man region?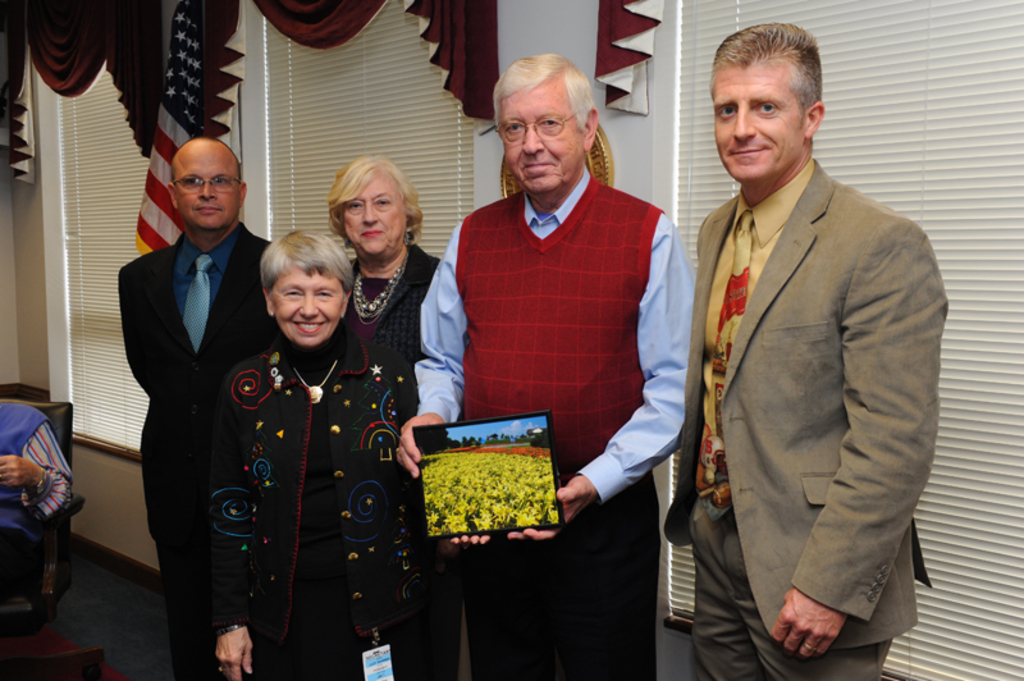
bbox=(110, 218, 270, 680)
